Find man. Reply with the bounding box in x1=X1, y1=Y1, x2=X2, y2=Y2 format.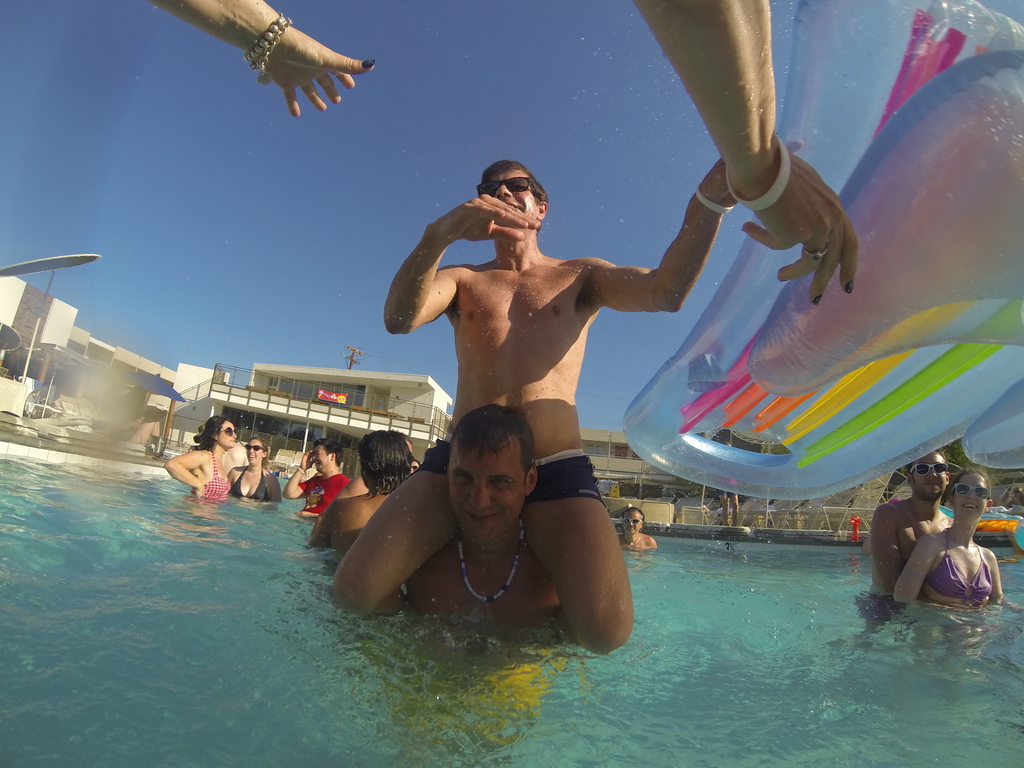
x1=392, y1=403, x2=556, y2=631.
